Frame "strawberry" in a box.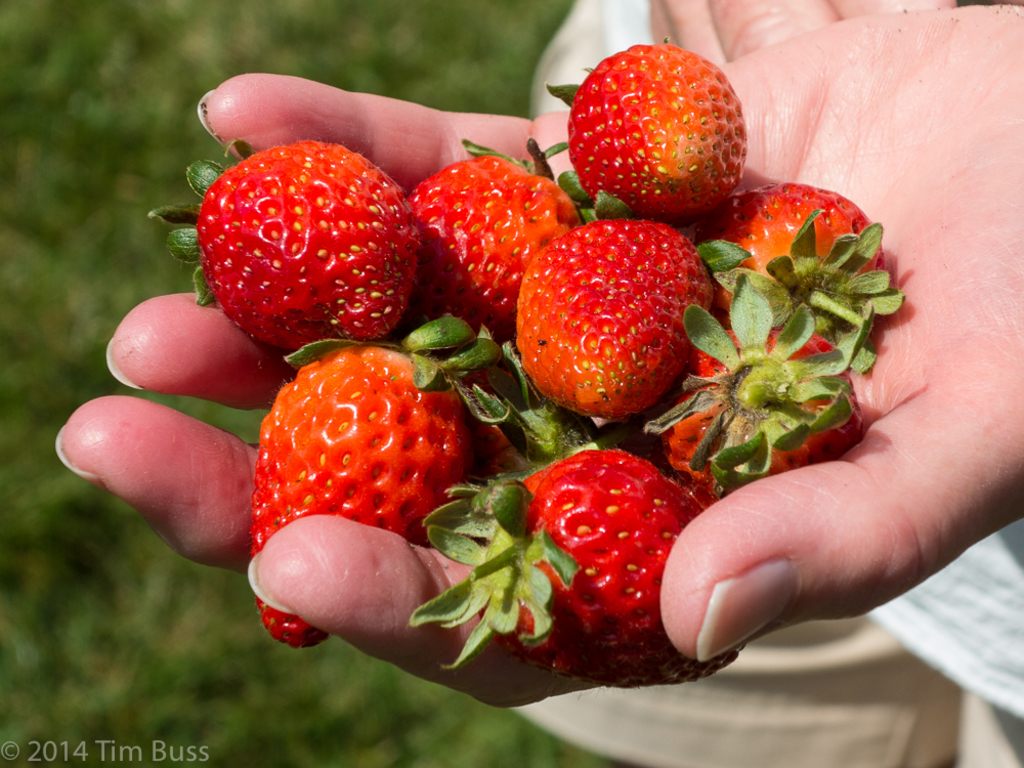
(left=422, top=129, right=624, bottom=334).
